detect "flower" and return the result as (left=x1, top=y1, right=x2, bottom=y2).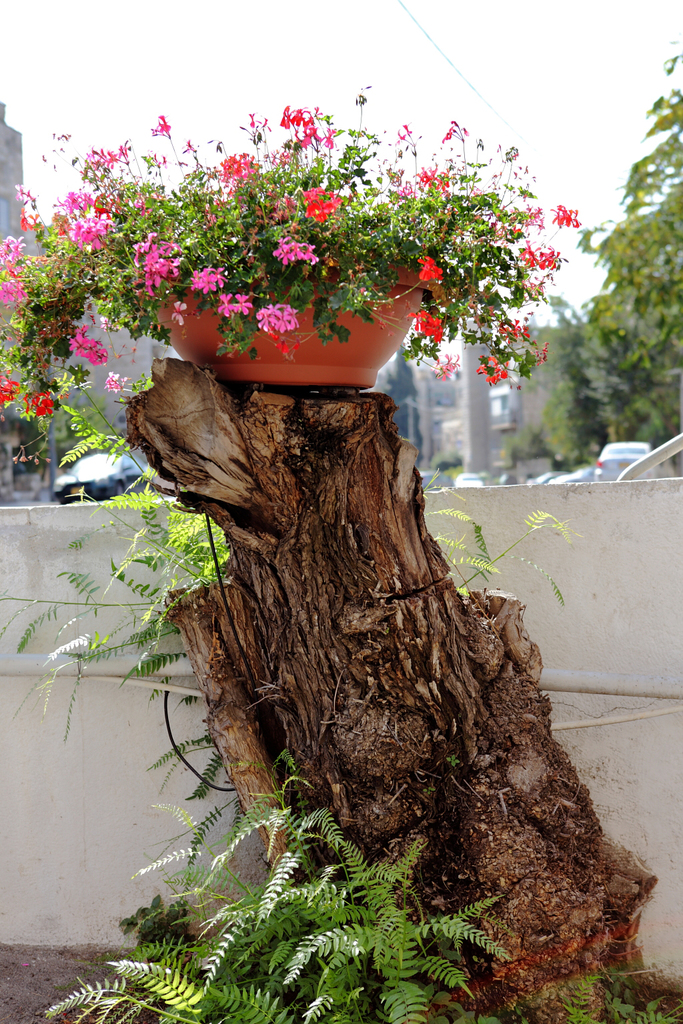
(left=95, top=200, right=114, bottom=223).
